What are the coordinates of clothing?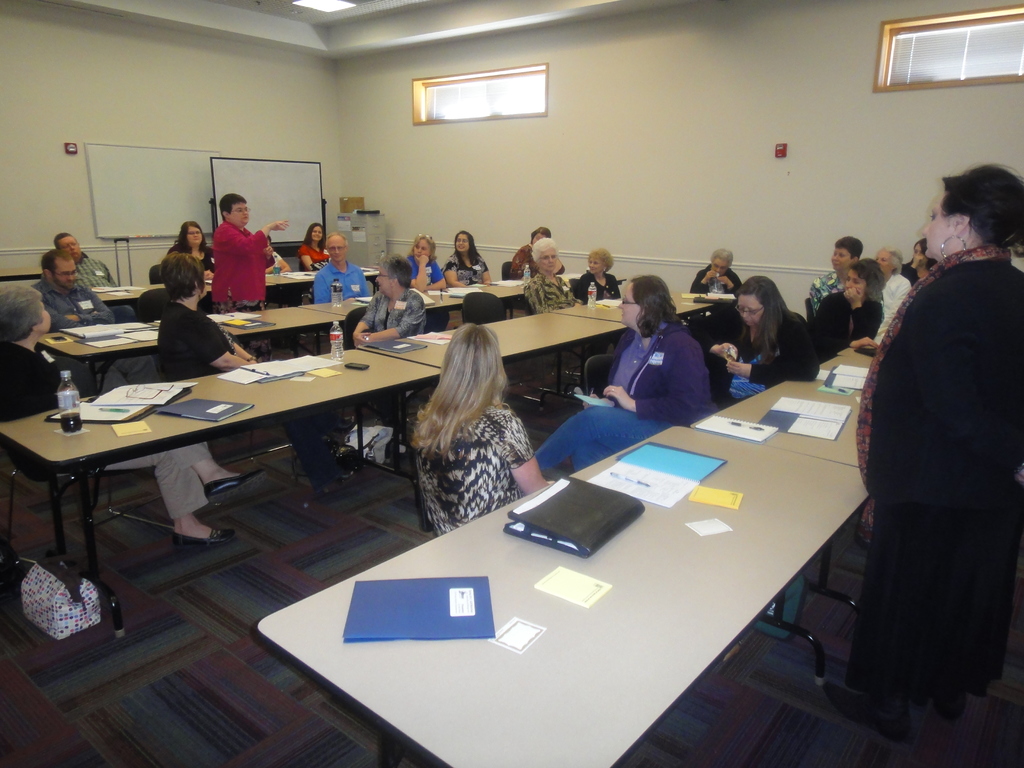
rect(575, 270, 627, 333).
